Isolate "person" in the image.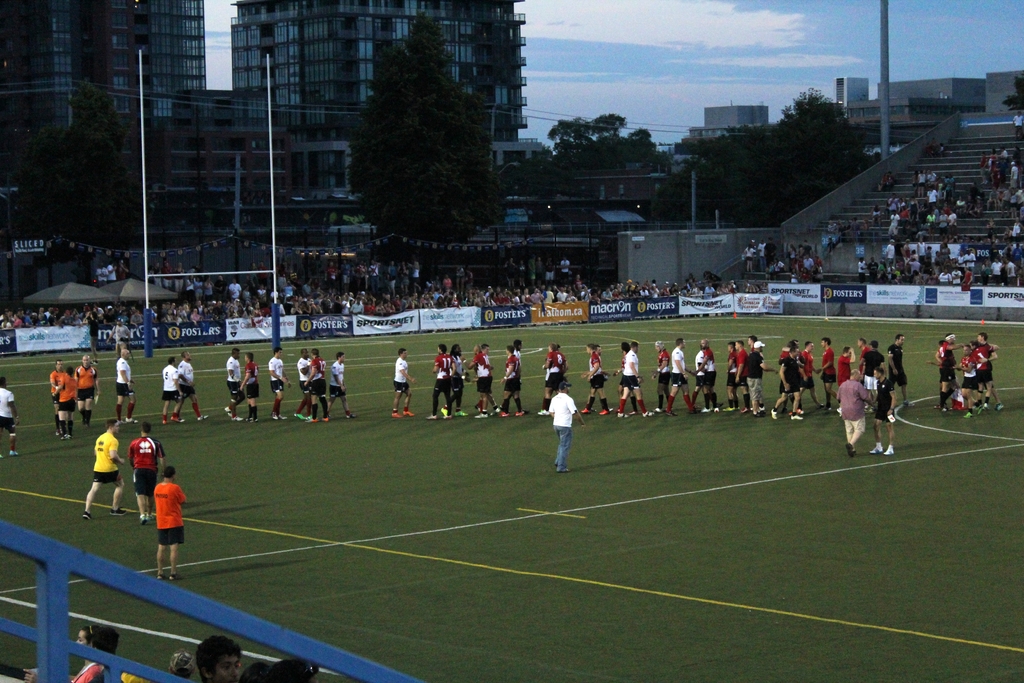
Isolated region: 323 349 358 415.
